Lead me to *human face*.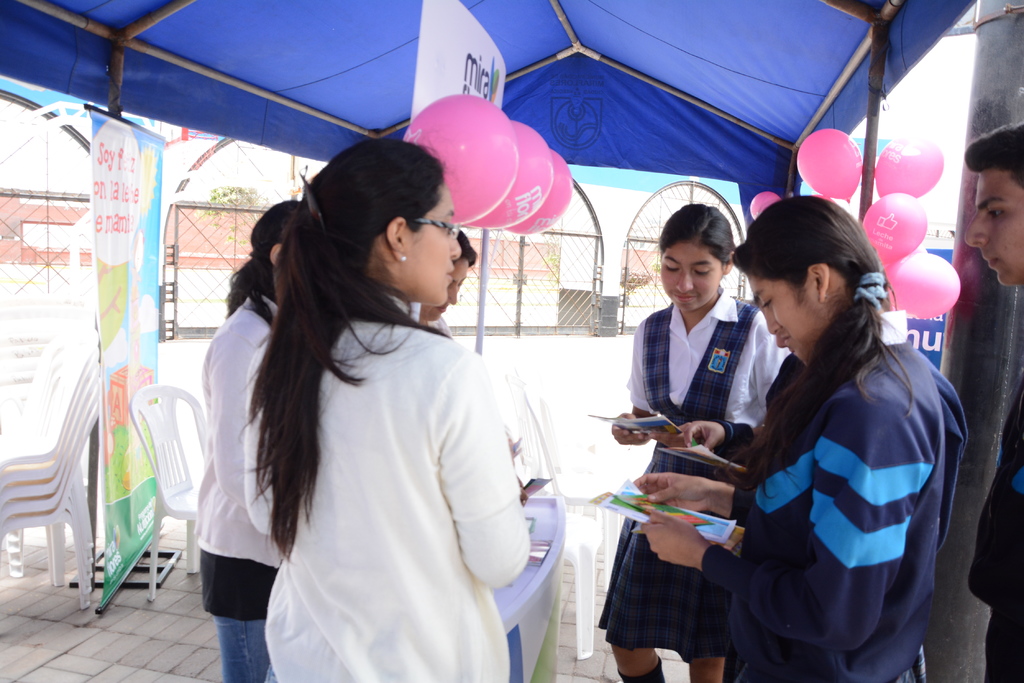
Lead to 658:245:719:312.
